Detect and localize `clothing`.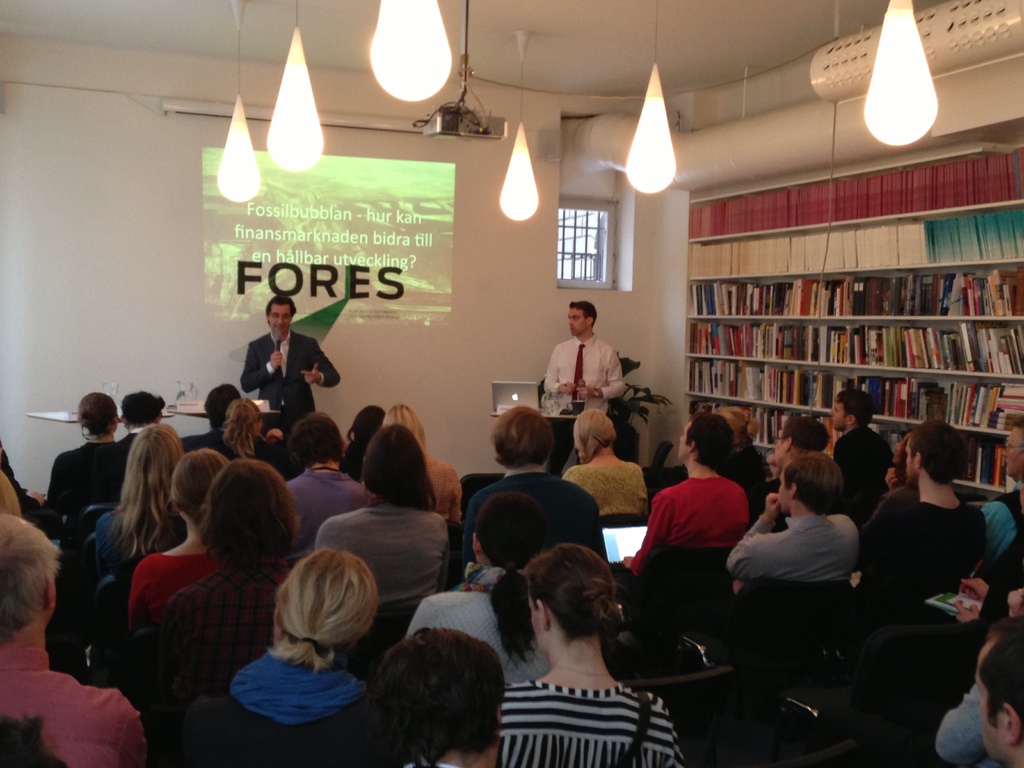
Localized at {"left": 622, "top": 462, "right": 741, "bottom": 564}.
